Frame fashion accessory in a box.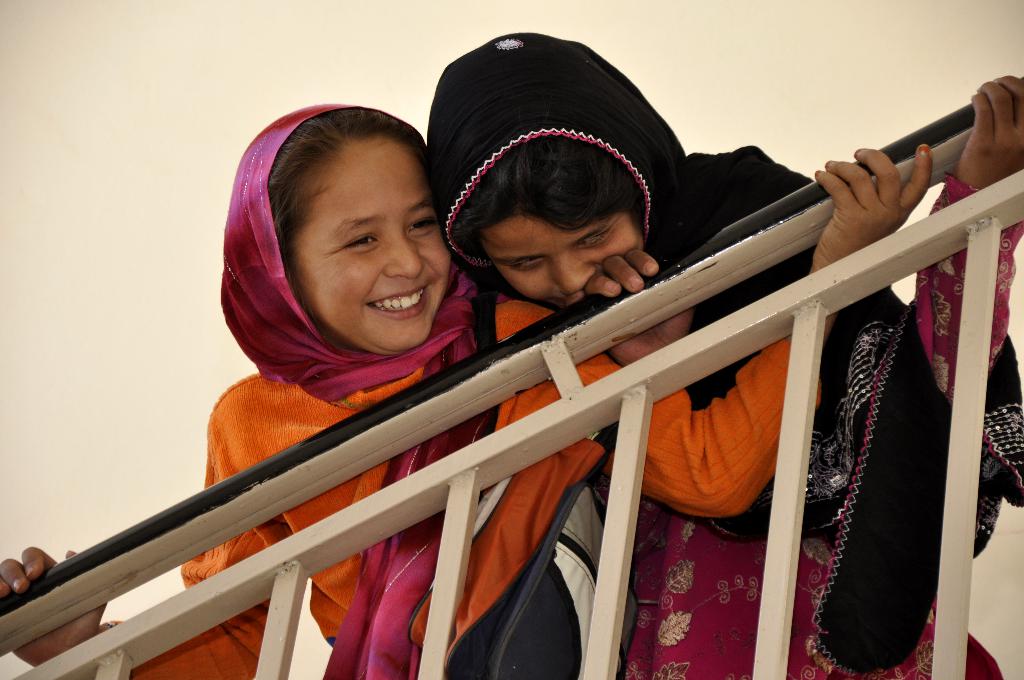
bbox=(223, 102, 511, 679).
